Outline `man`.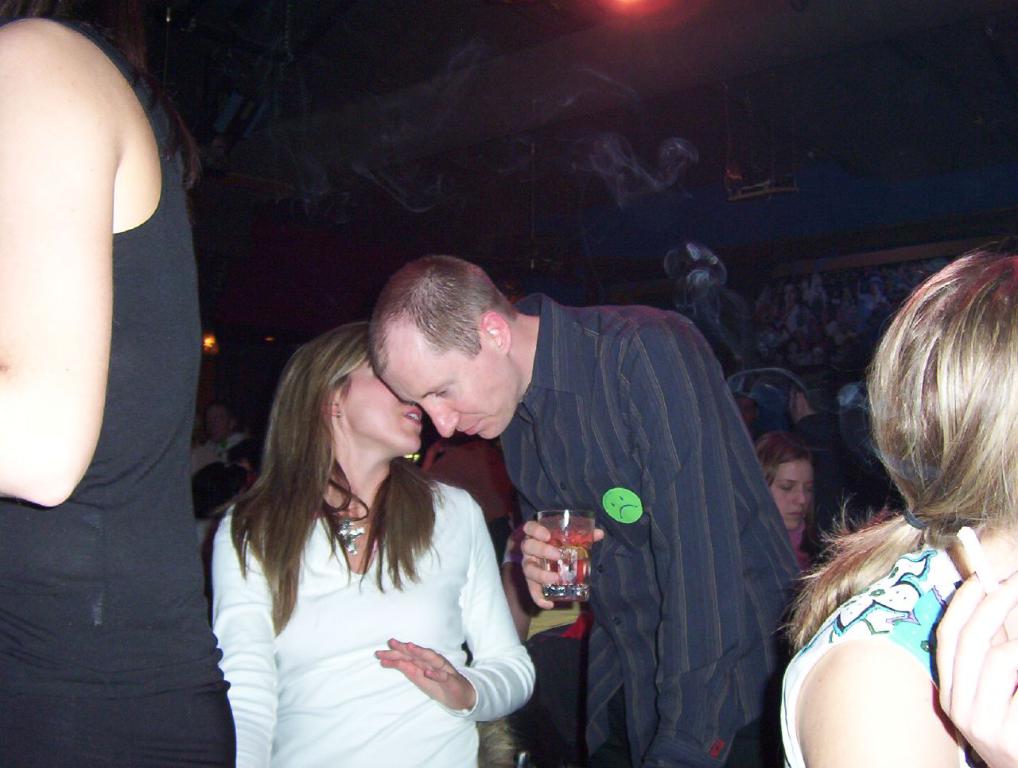
Outline: <bbox>351, 235, 805, 752</bbox>.
